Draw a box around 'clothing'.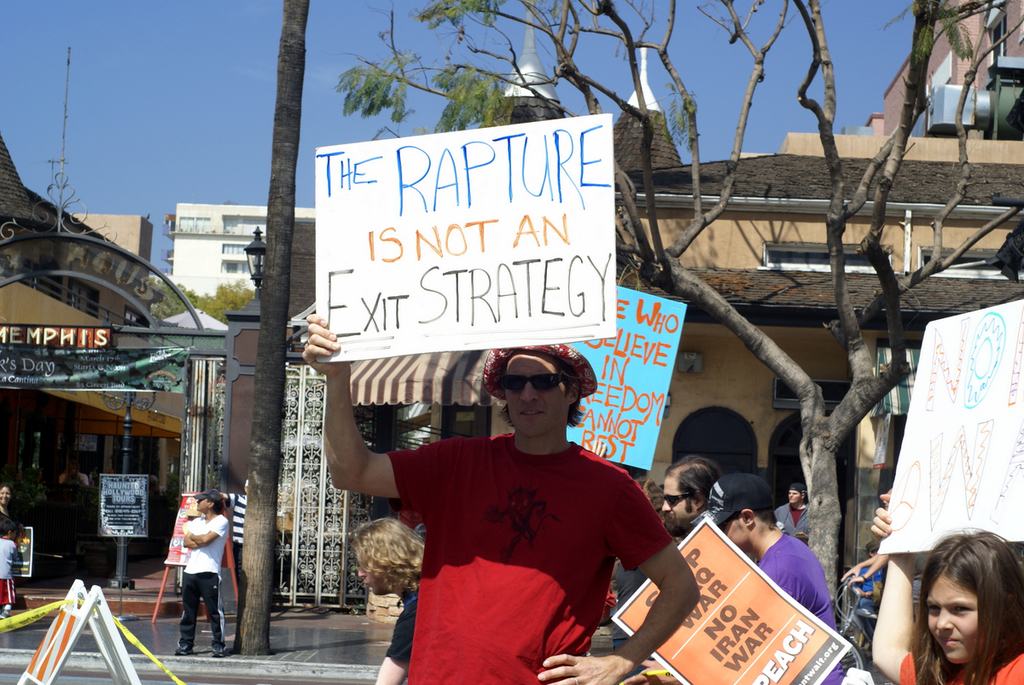
382 587 422 684.
